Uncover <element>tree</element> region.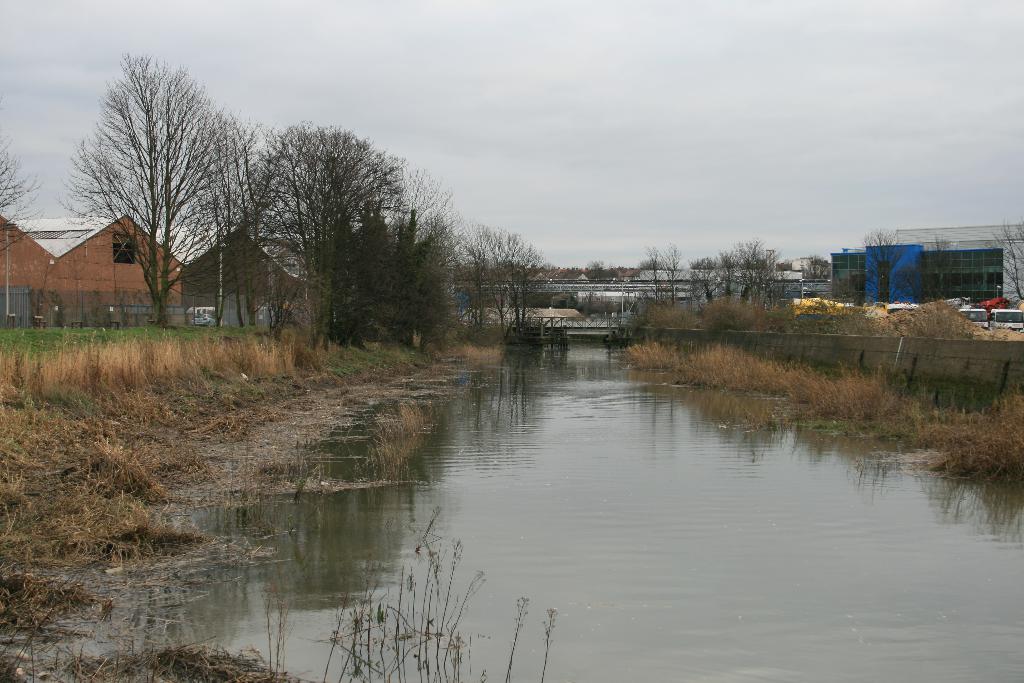
Uncovered: bbox(58, 47, 227, 325).
